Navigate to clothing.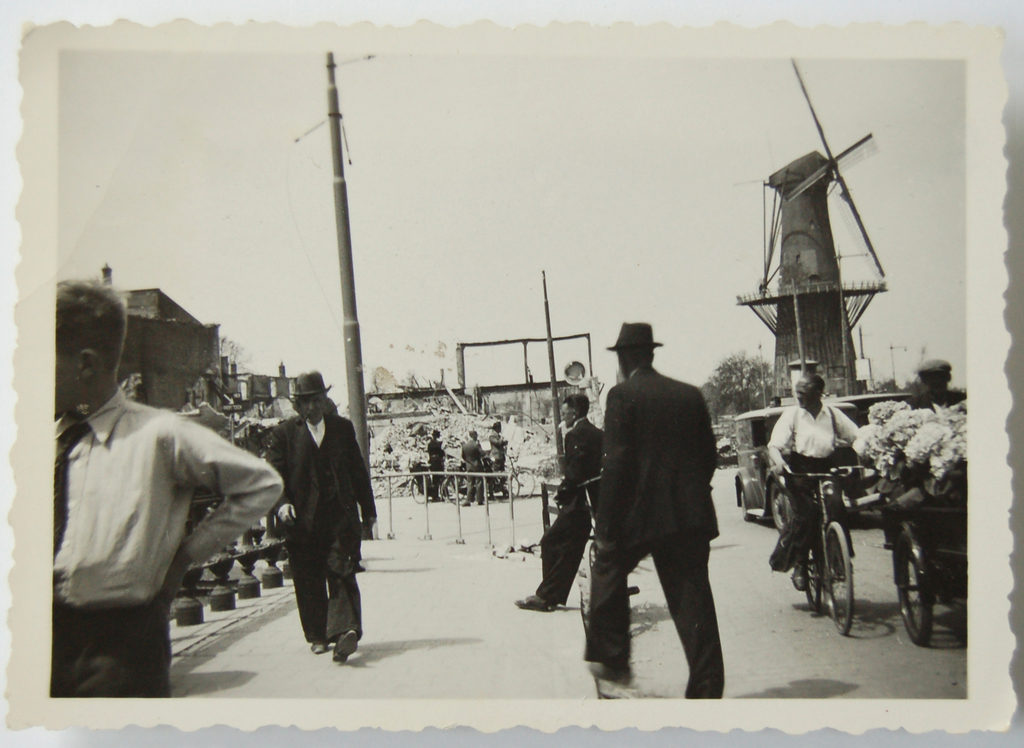
Navigation target: l=265, t=413, r=374, b=647.
